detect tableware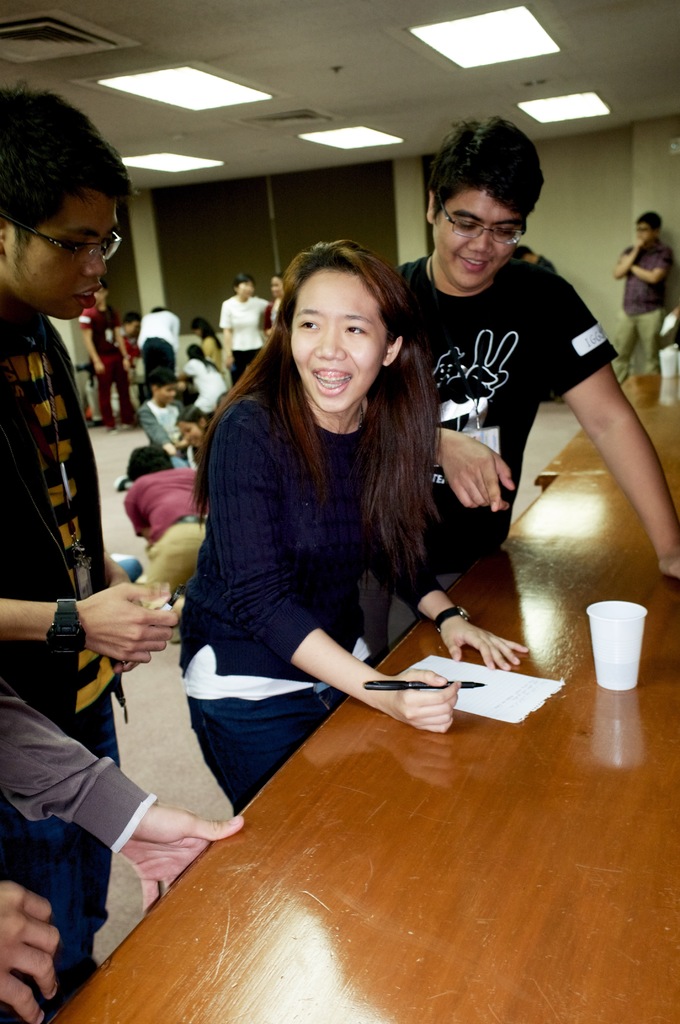
[586, 590, 666, 732]
